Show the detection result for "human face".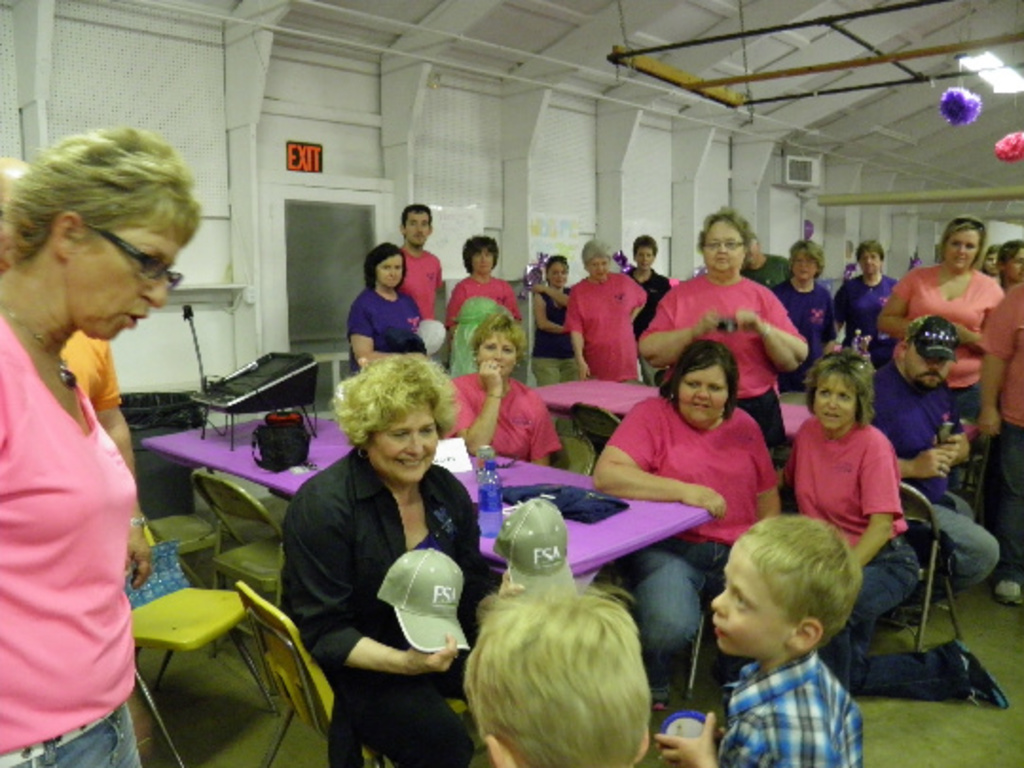
<box>472,248,493,273</box>.
